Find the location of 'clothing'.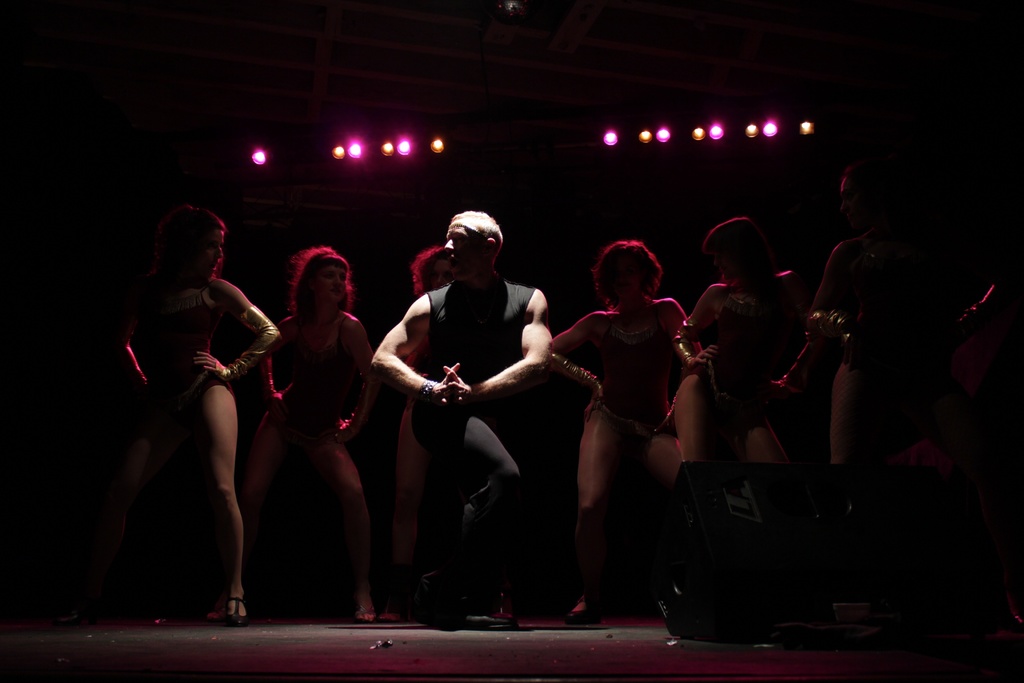
Location: bbox(417, 274, 551, 575).
